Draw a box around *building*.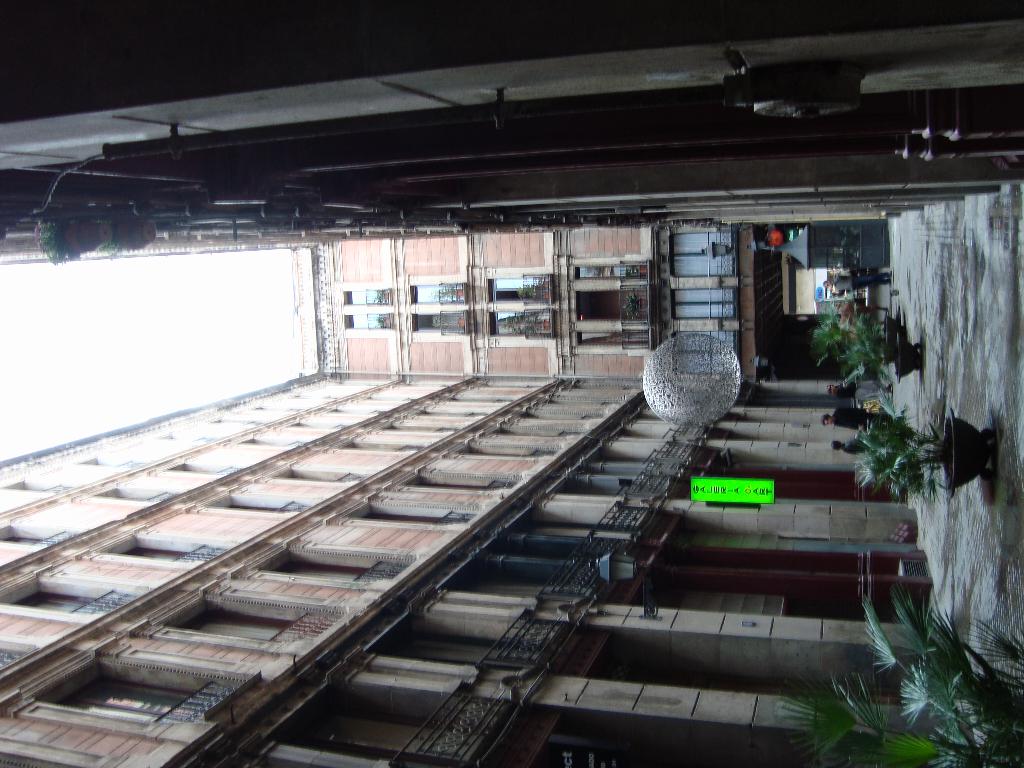
(0,221,998,767).
